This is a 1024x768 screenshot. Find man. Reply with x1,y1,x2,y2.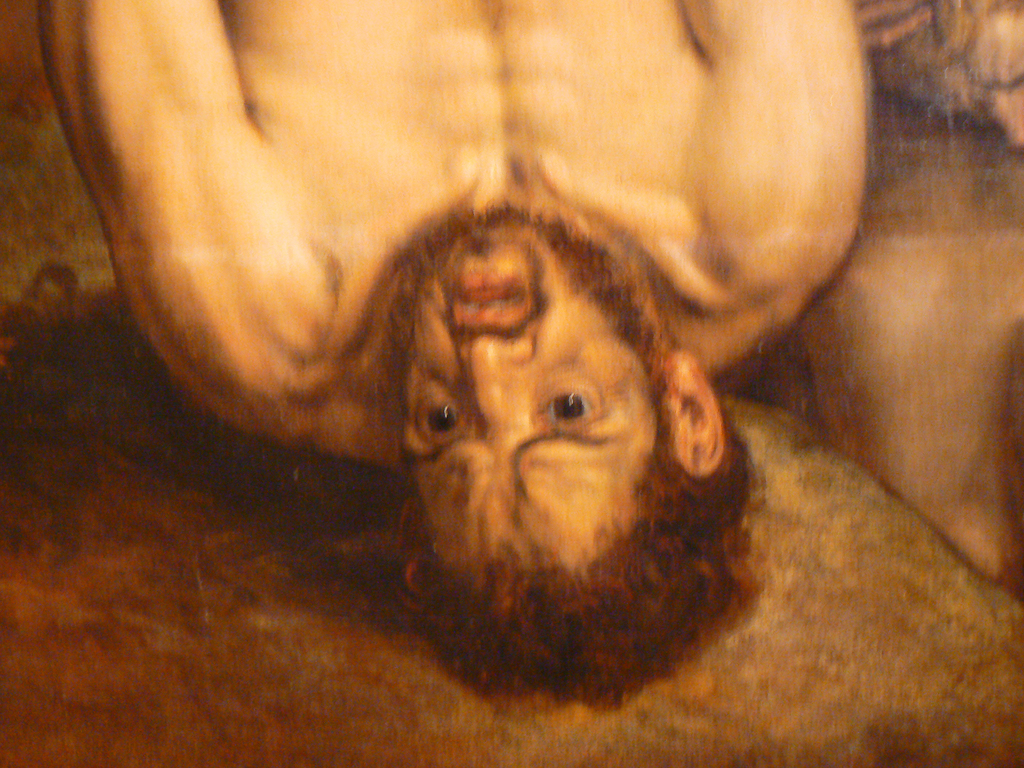
19,33,1023,724.
